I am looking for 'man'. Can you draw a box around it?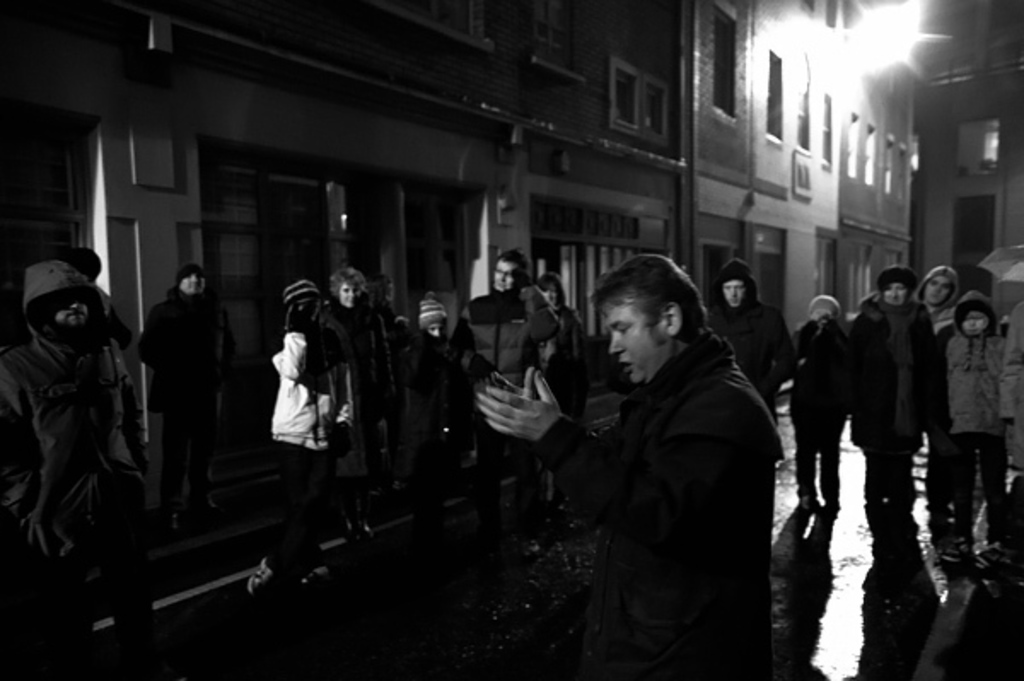
Sure, the bounding box is 0, 258, 147, 679.
